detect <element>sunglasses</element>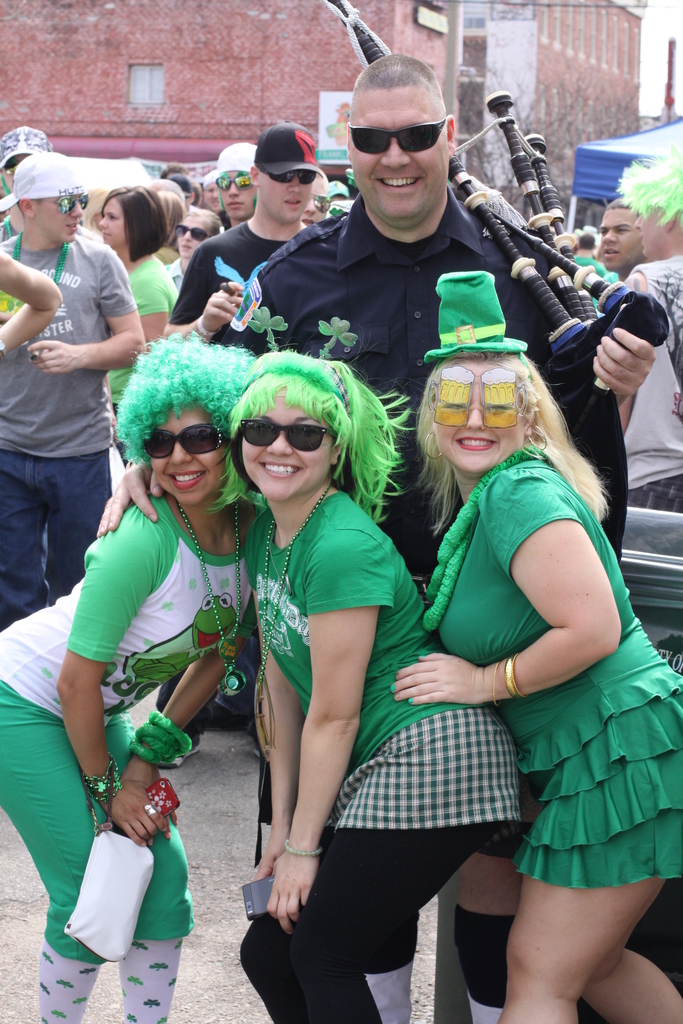
{"left": 5, "top": 159, "right": 21, "bottom": 176}
